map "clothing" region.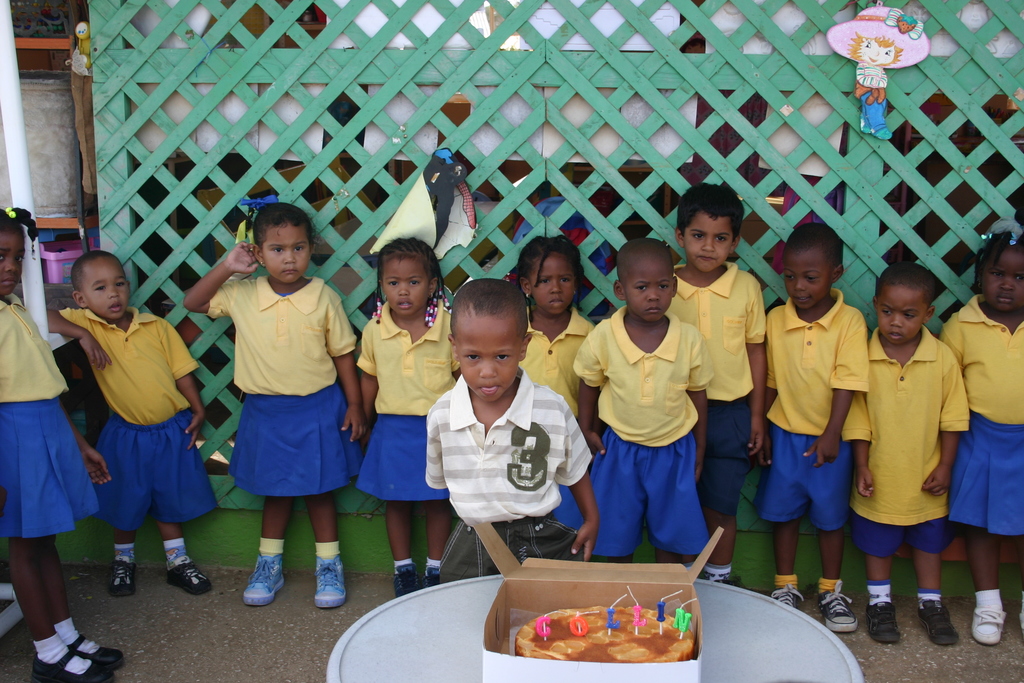
Mapped to rect(223, 391, 349, 491).
